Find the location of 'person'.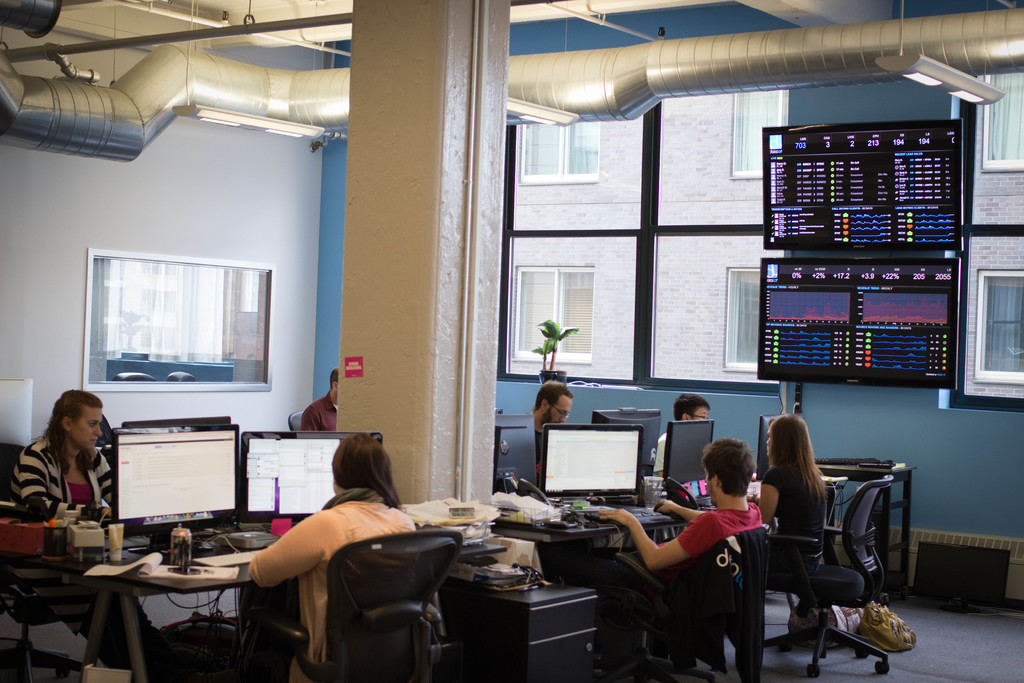
Location: bbox=(598, 440, 767, 681).
